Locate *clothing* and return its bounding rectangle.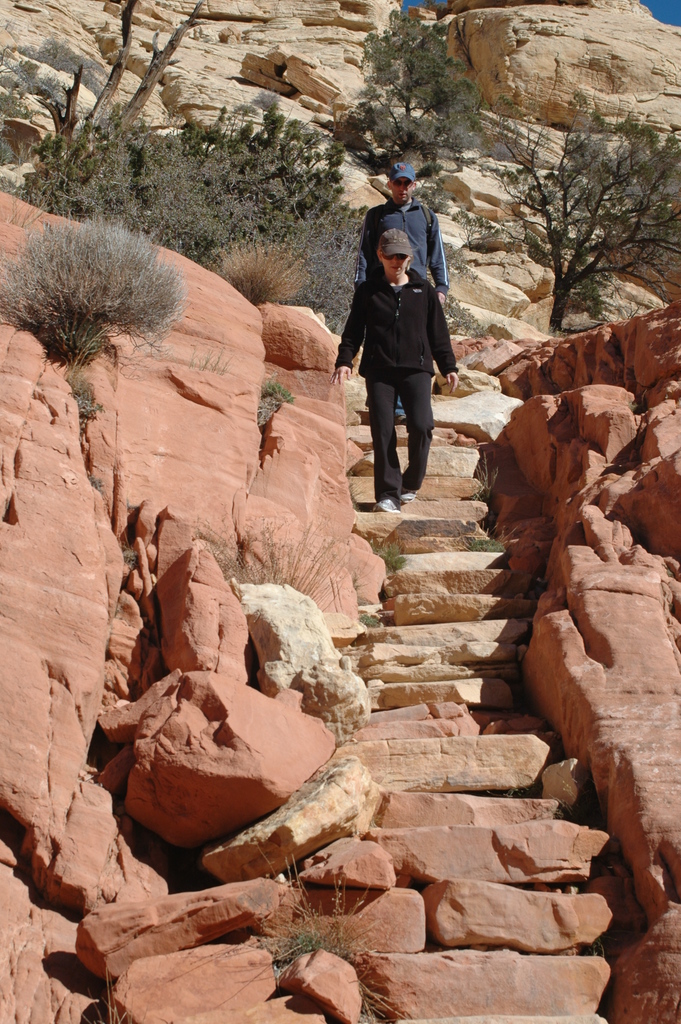
334, 266, 459, 509.
